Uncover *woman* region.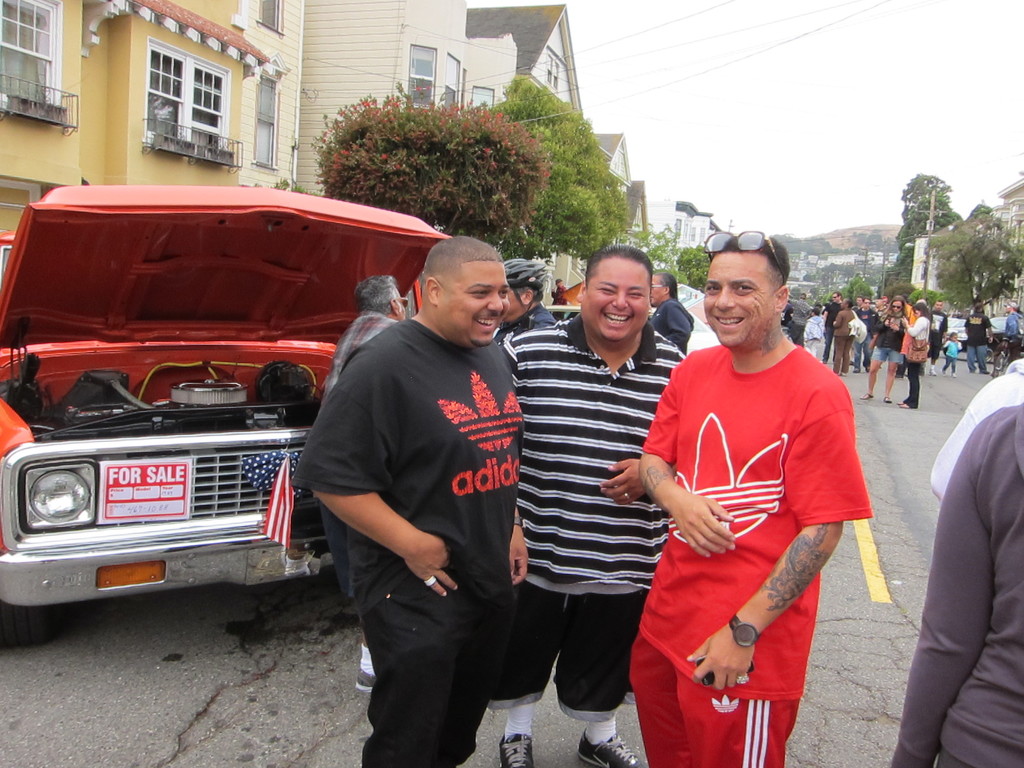
Uncovered: box(895, 301, 931, 407).
